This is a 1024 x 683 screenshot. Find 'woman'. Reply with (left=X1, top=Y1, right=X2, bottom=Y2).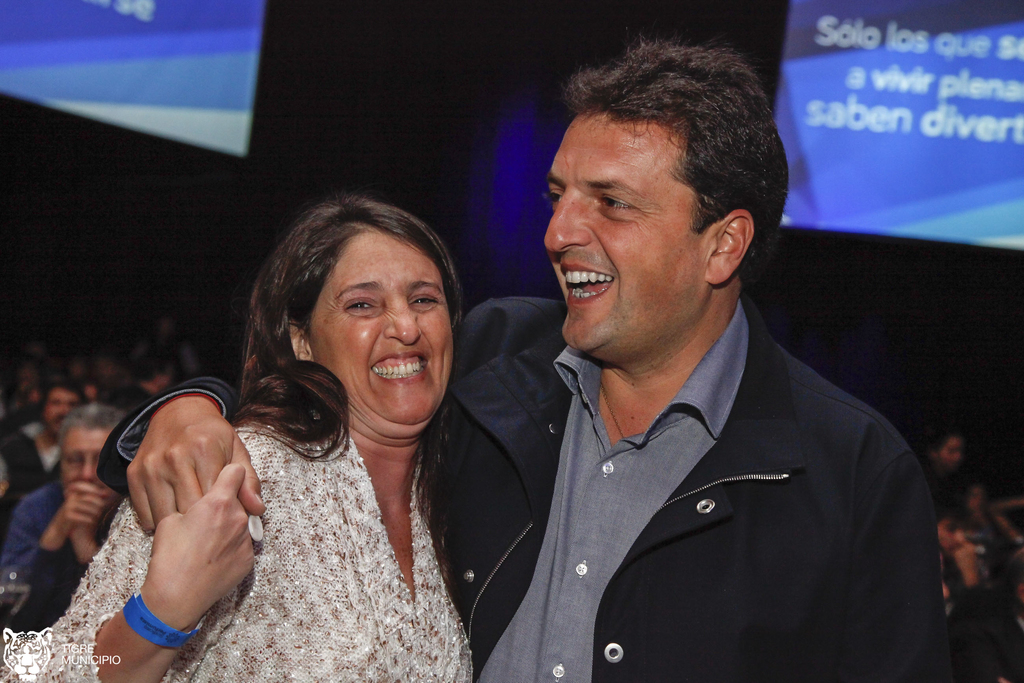
(left=106, top=161, right=538, bottom=673).
